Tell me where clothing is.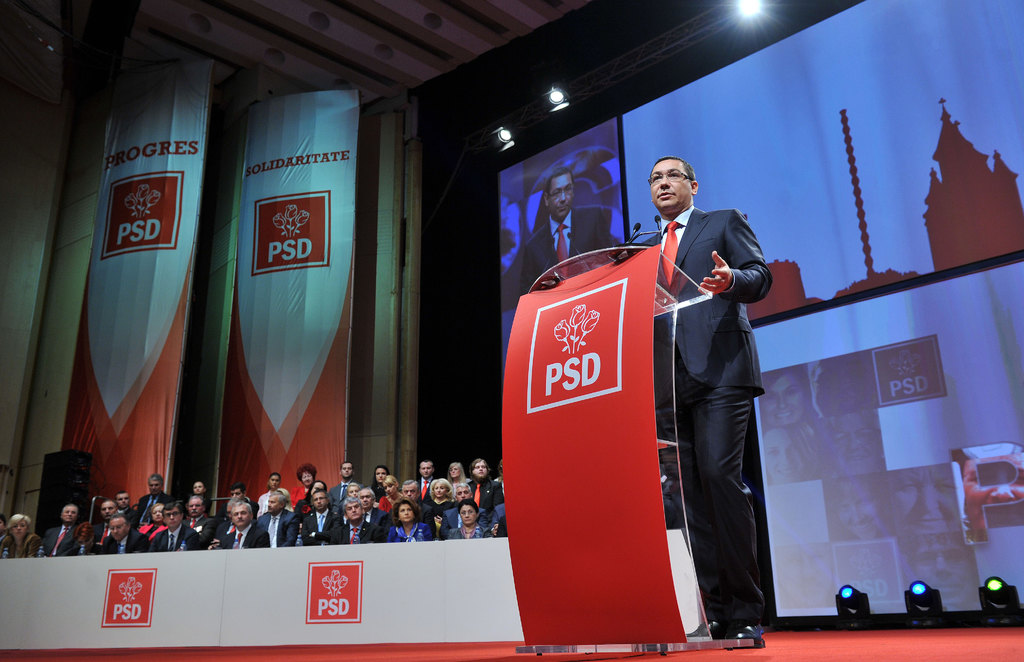
clothing is at <box>377,524,432,545</box>.
